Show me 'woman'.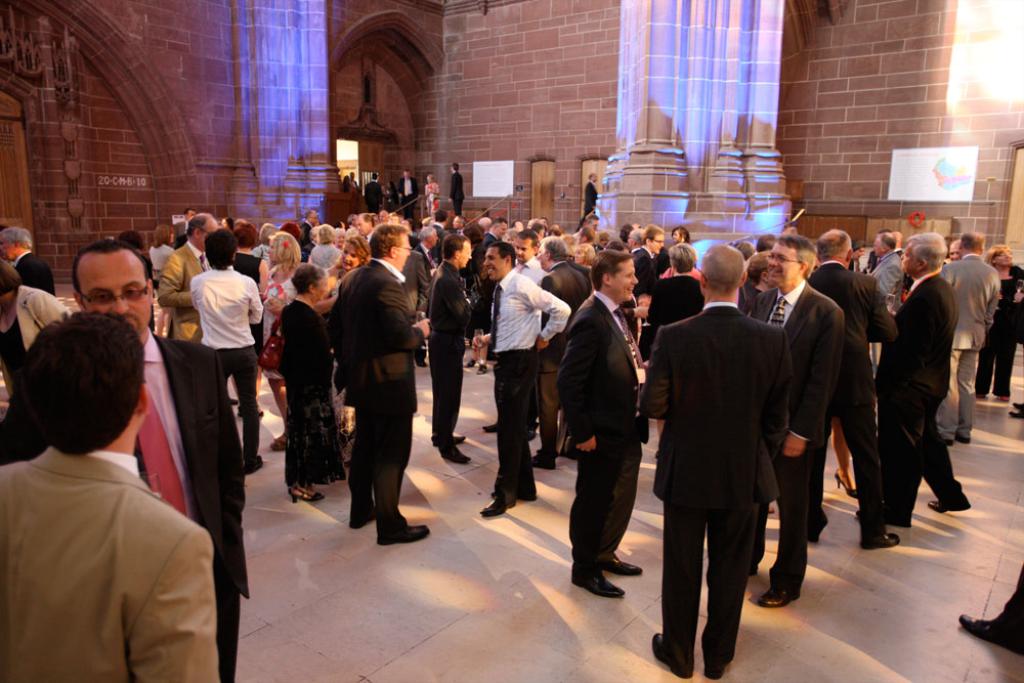
'woman' is here: bbox(740, 252, 776, 312).
